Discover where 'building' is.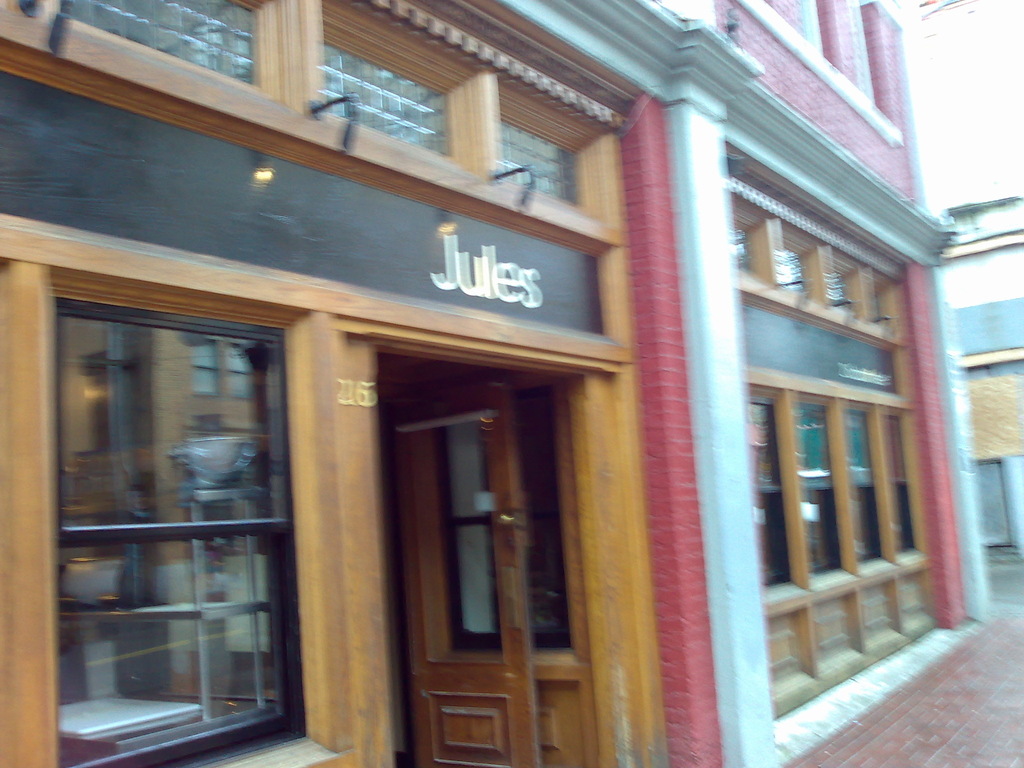
Discovered at Rect(945, 195, 1023, 569).
